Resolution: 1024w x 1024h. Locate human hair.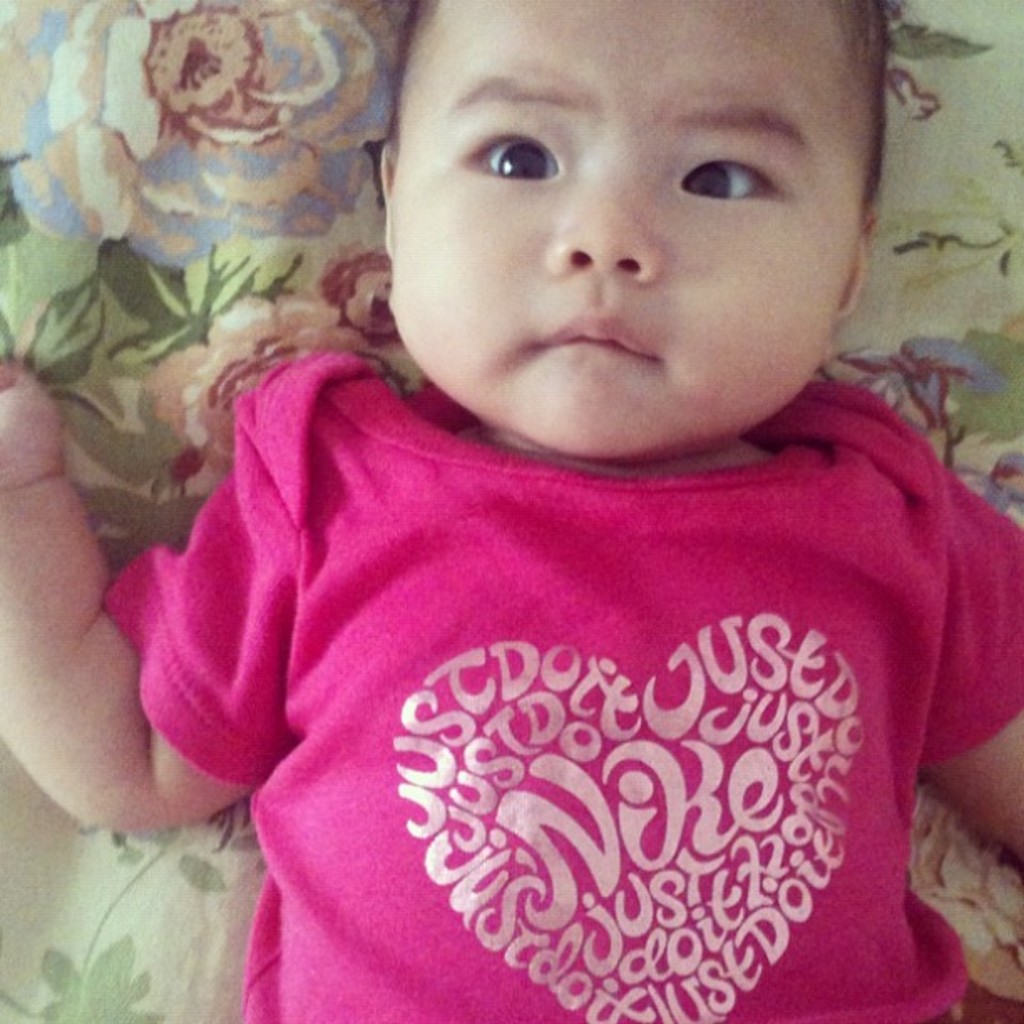
(x1=381, y1=0, x2=892, y2=223).
